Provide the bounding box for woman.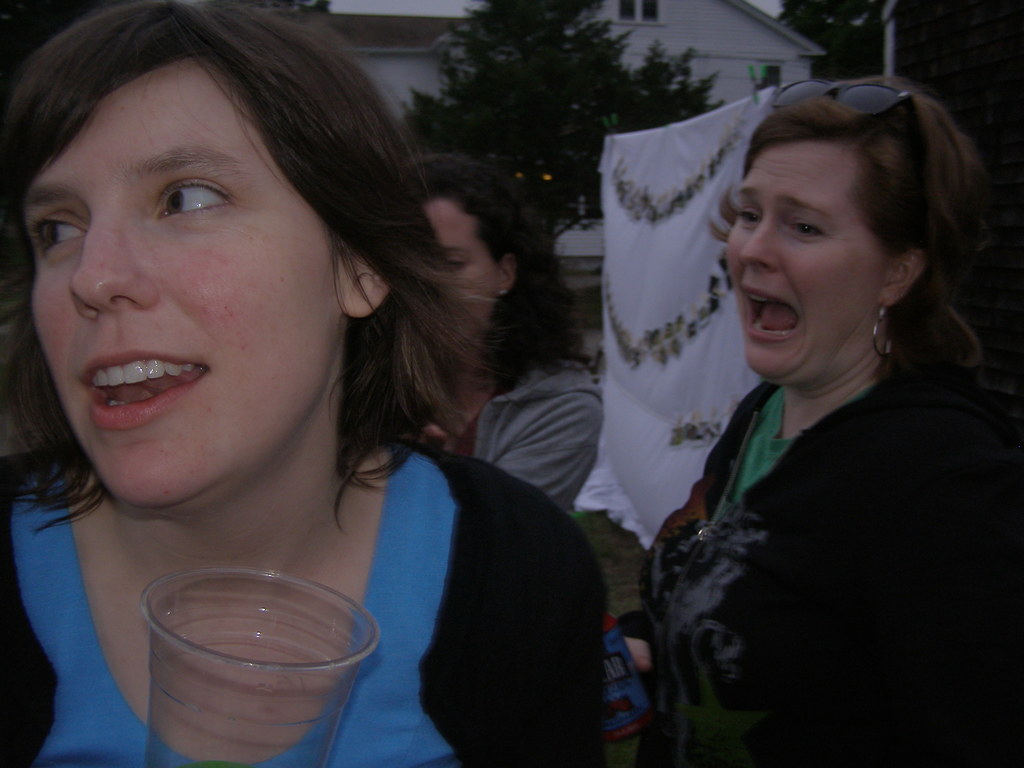
(0,4,562,756).
